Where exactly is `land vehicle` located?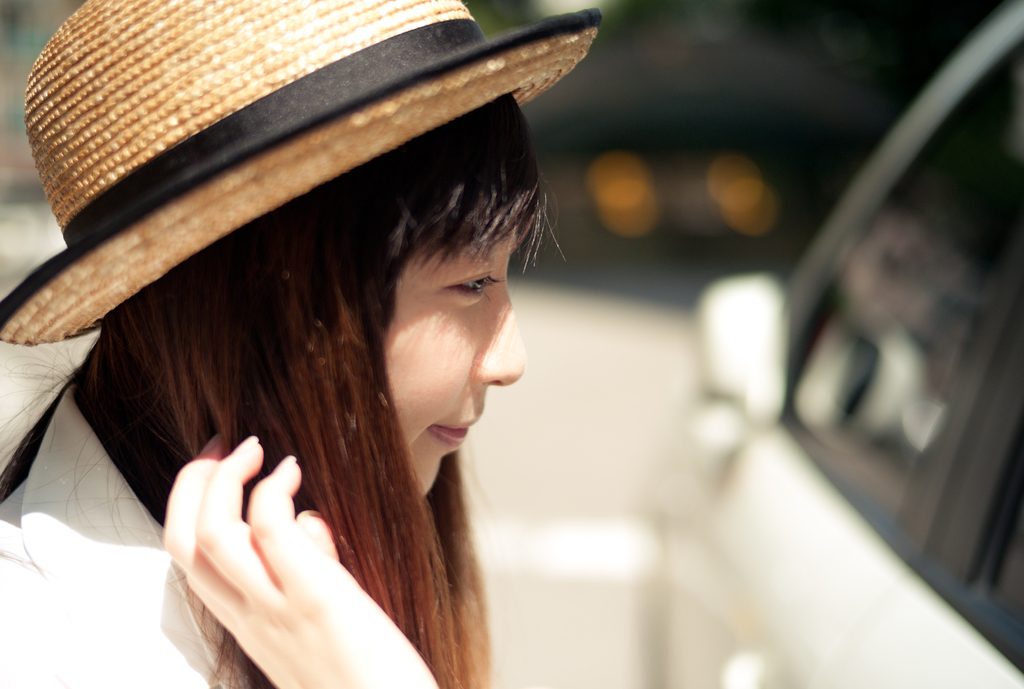
Its bounding box is {"left": 699, "top": 0, "right": 1023, "bottom": 688}.
